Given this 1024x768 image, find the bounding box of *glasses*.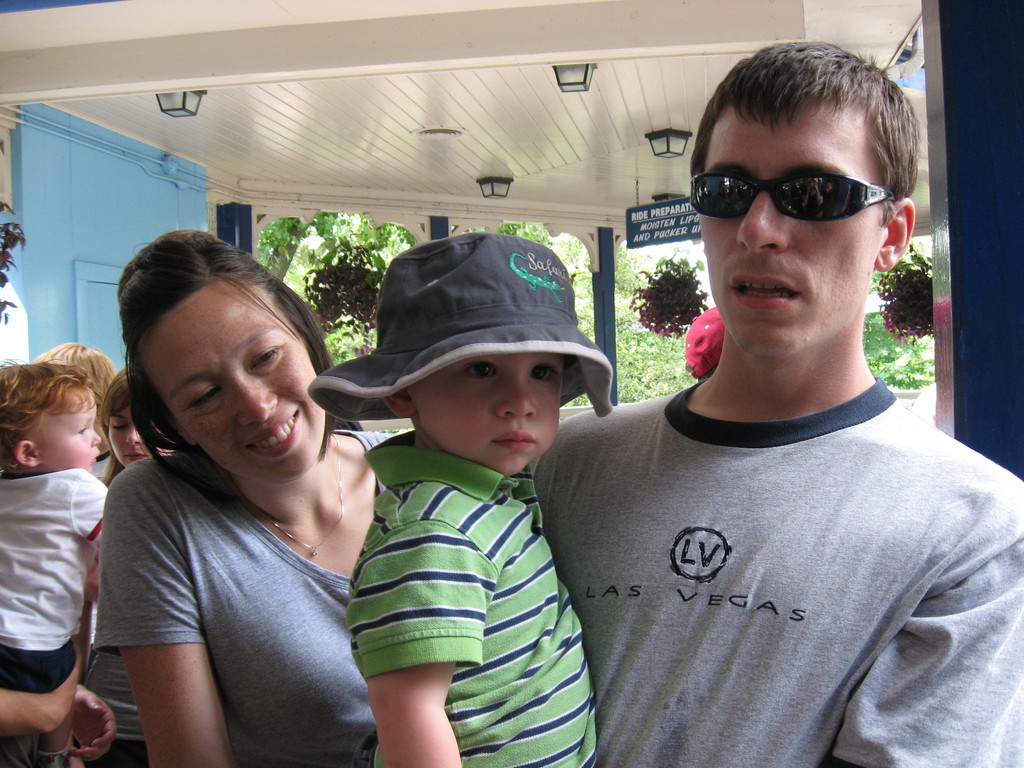
bbox(713, 160, 908, 220).
